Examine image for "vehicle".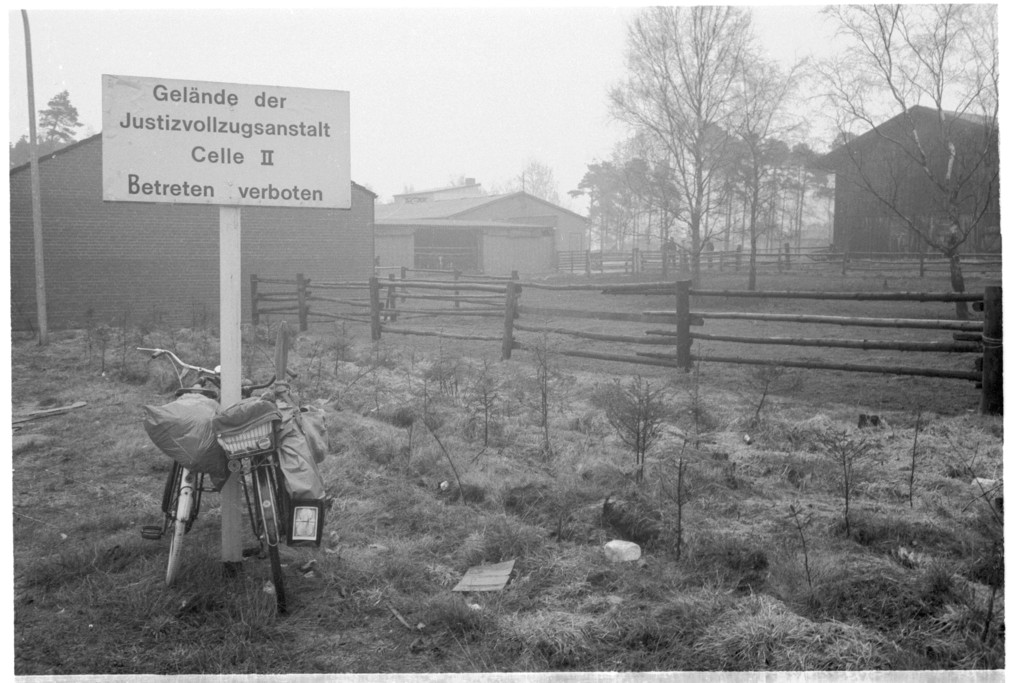
Examination result: 126/347/232/586.
